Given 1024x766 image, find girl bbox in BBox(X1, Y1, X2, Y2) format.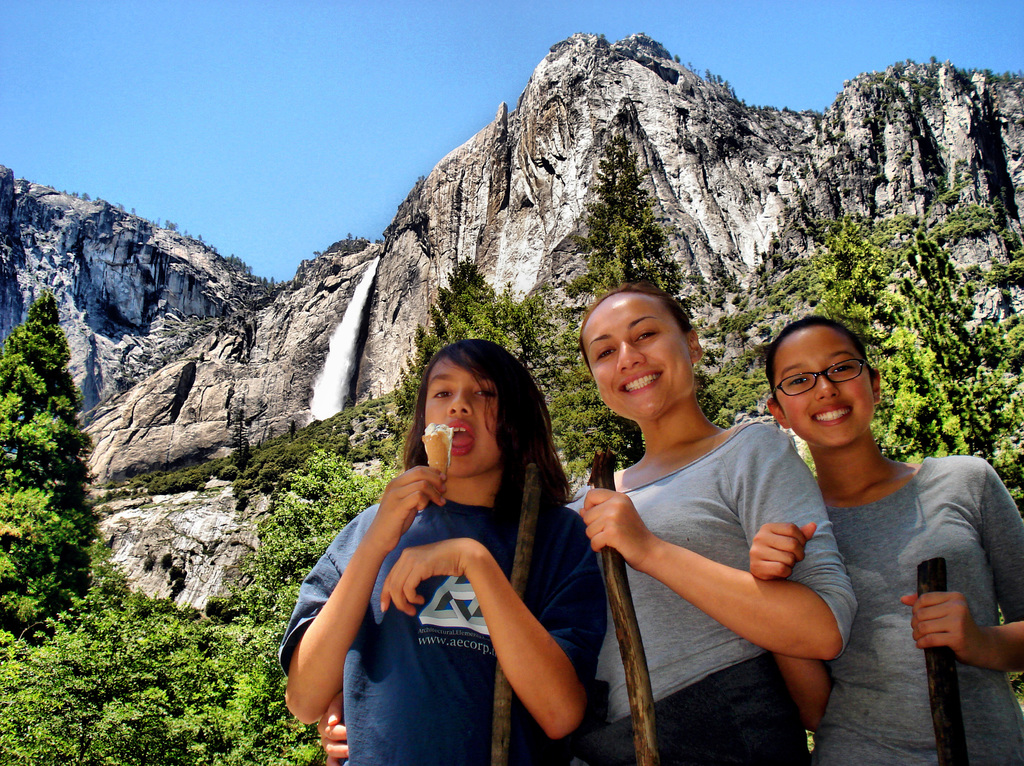
BBox(277, 337, 608, 765).
